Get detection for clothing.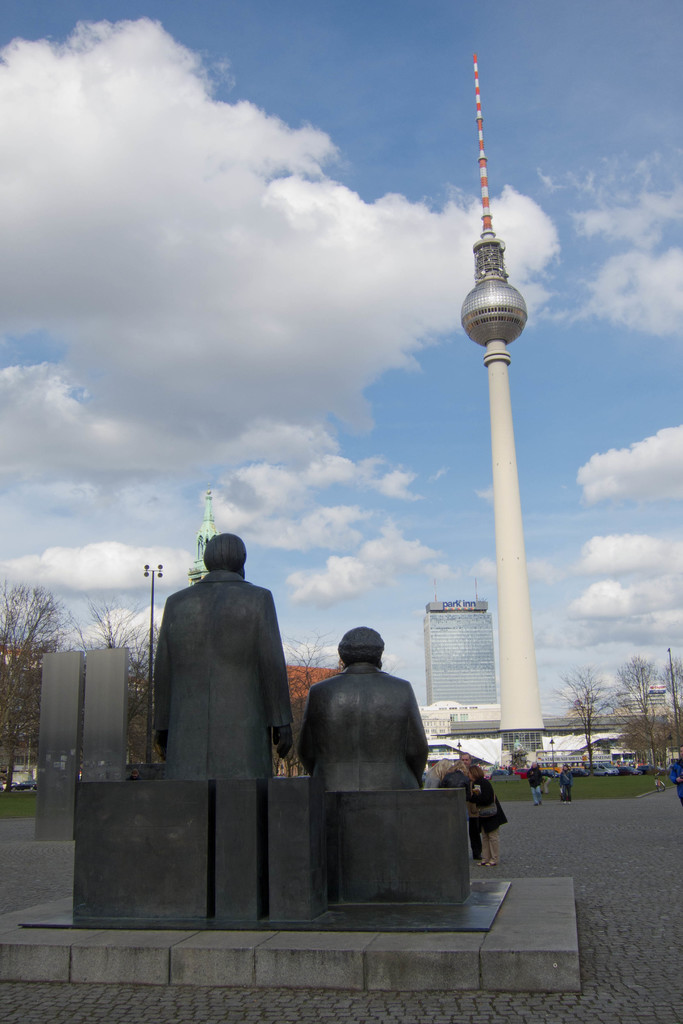
Detection: [x1=297, y1=664, x2=422, y2=788].
